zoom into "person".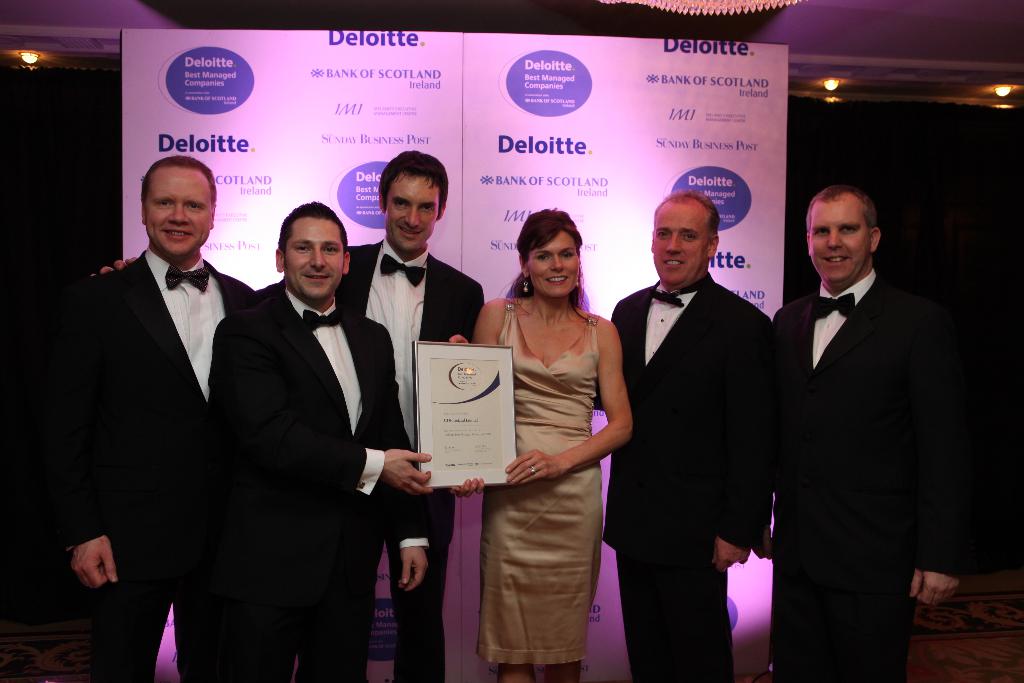
Zoom target: select_region(38, 150, 253, 682).
